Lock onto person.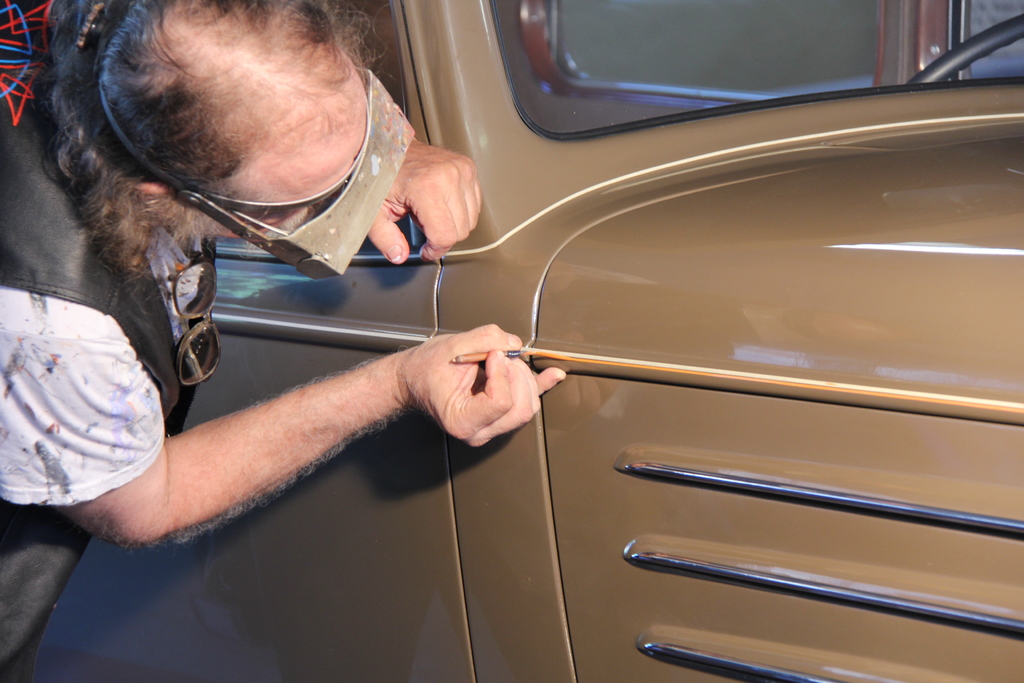
Locked: Rect(36, 27, 596, 639).
